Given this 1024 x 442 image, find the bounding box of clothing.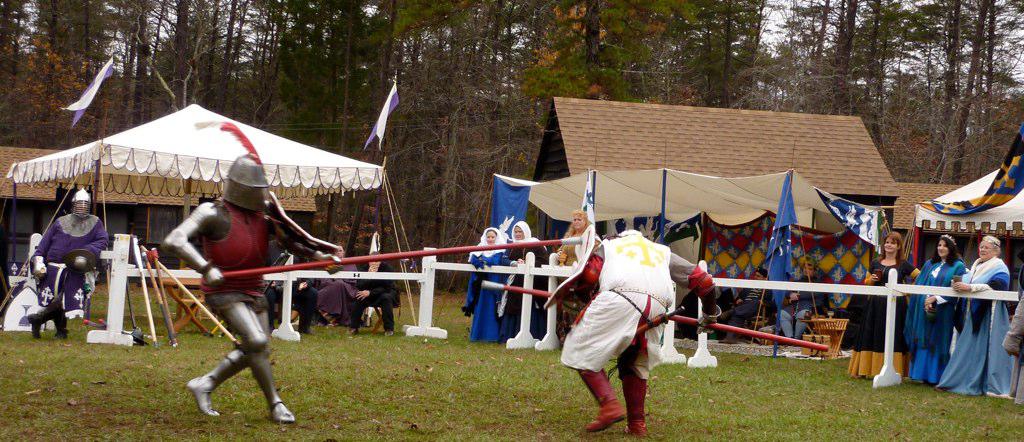
[left=566, top=221, right=693, bottom=407].
